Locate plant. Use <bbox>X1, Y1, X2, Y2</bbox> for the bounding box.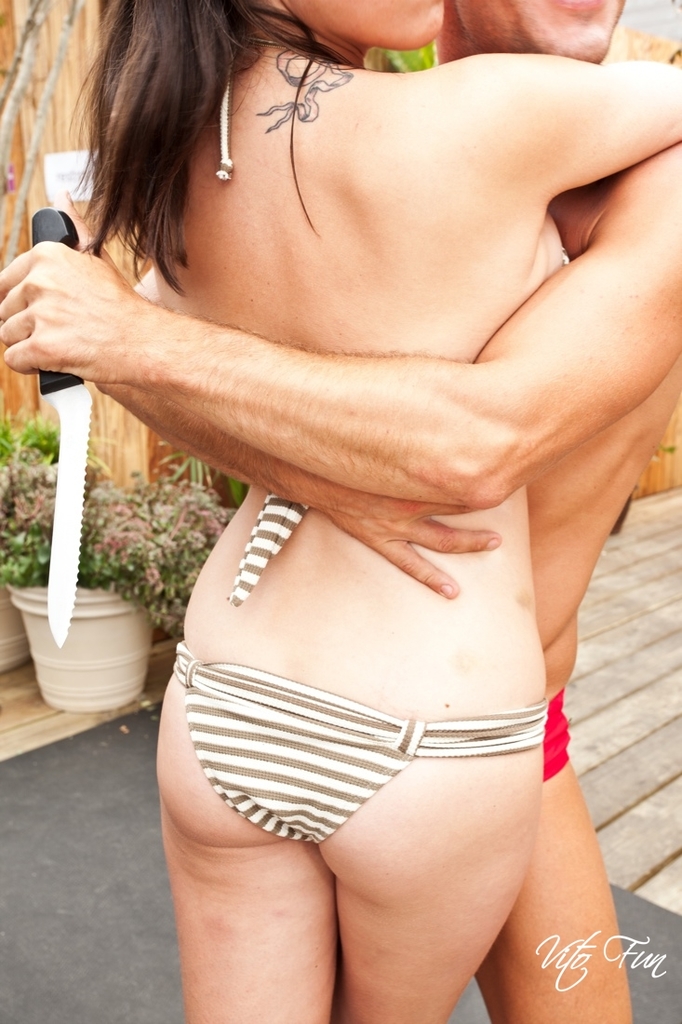
<bbox>0, 412, 232, 624</bbox>.
